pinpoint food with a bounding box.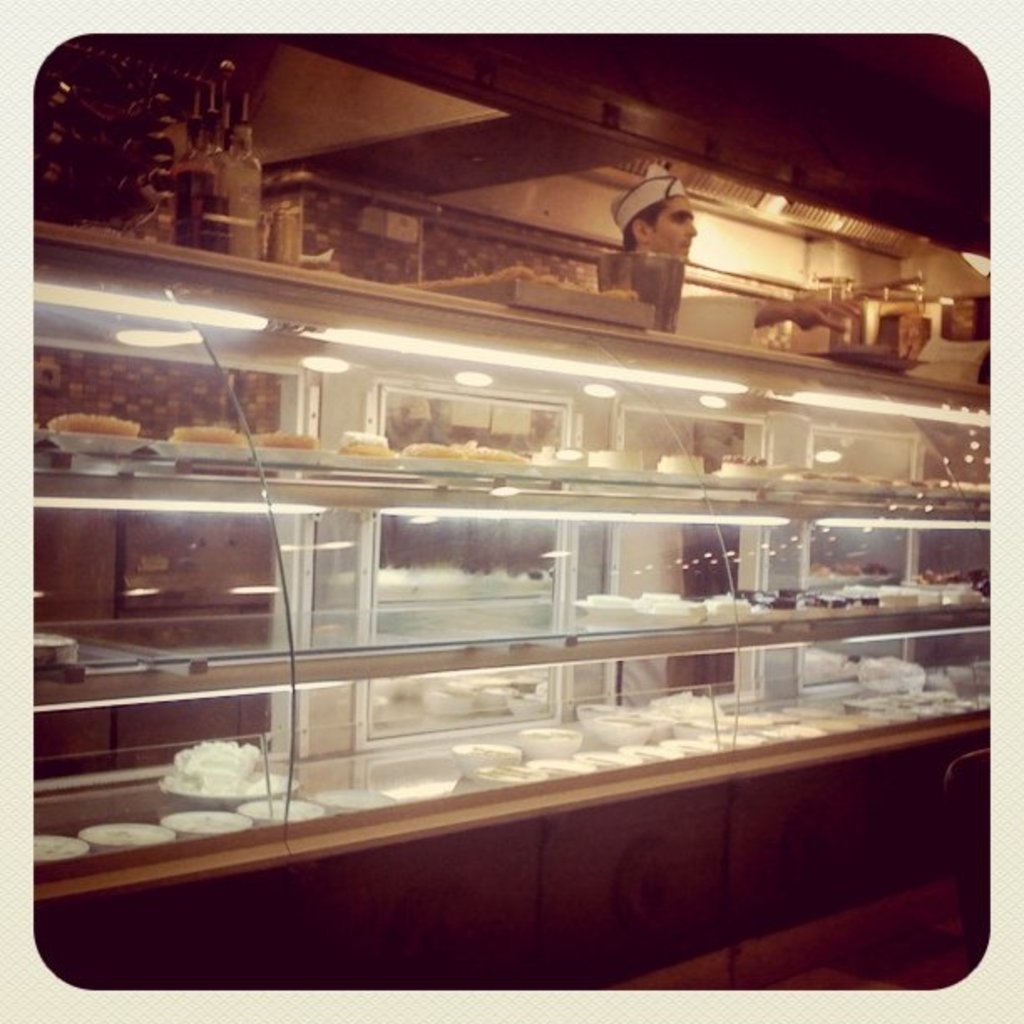
[x1=172, y1=418, x2=248, y2=448].
